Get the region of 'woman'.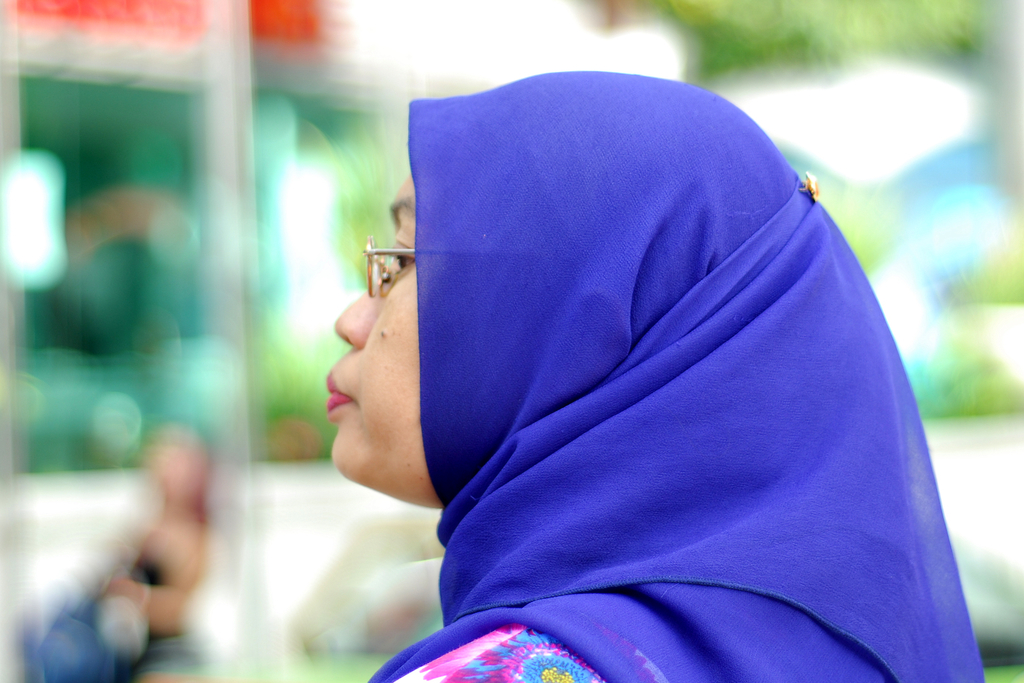
<bbox>271, 26, 929, 655</bbox>.
